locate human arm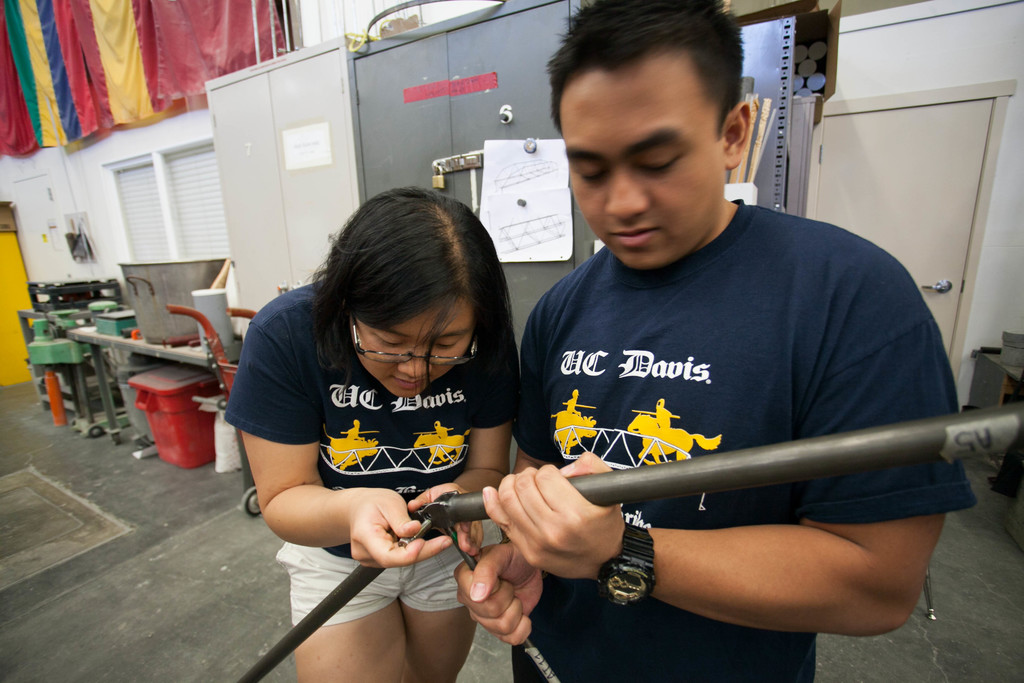
select_region(483, 218, 957, 639)
